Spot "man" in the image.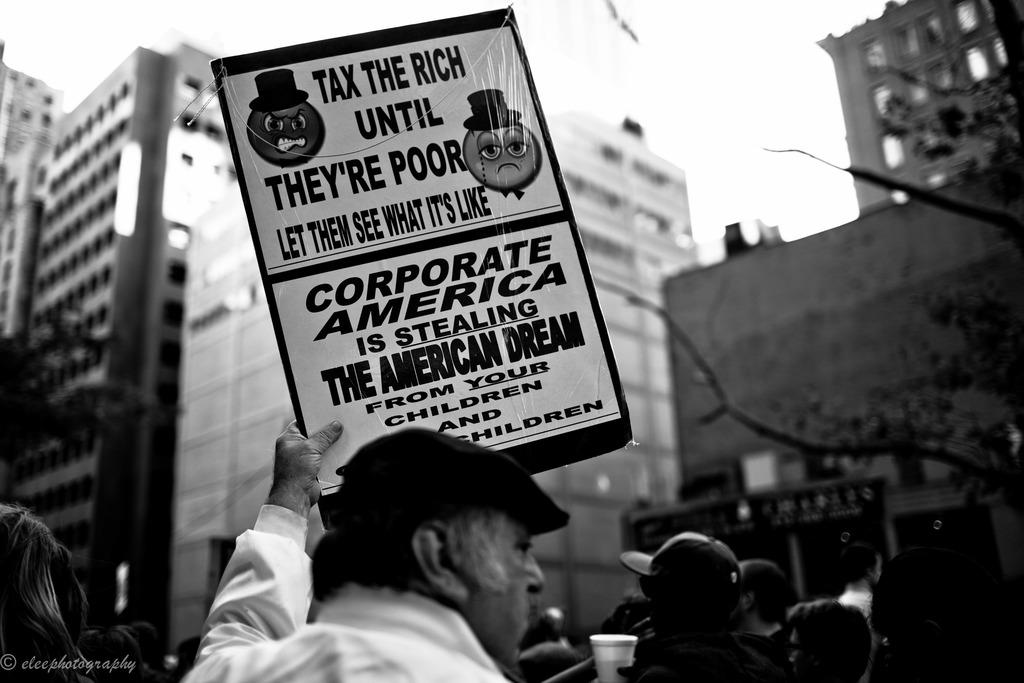
"man" found at bbox(228, 426, 612, 673).
